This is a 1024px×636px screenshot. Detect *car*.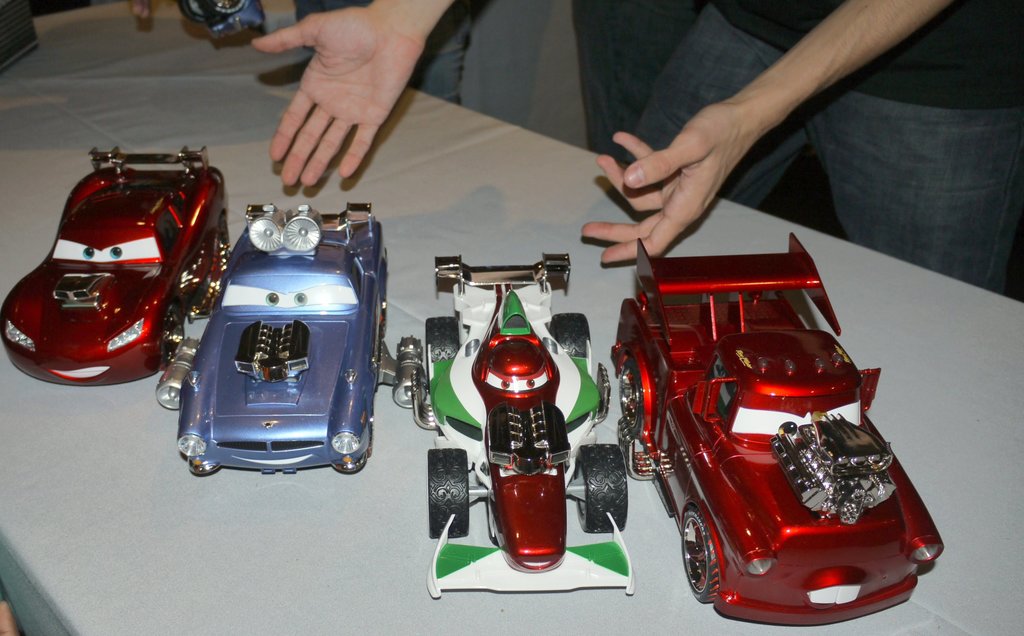
606 223 948 633.
